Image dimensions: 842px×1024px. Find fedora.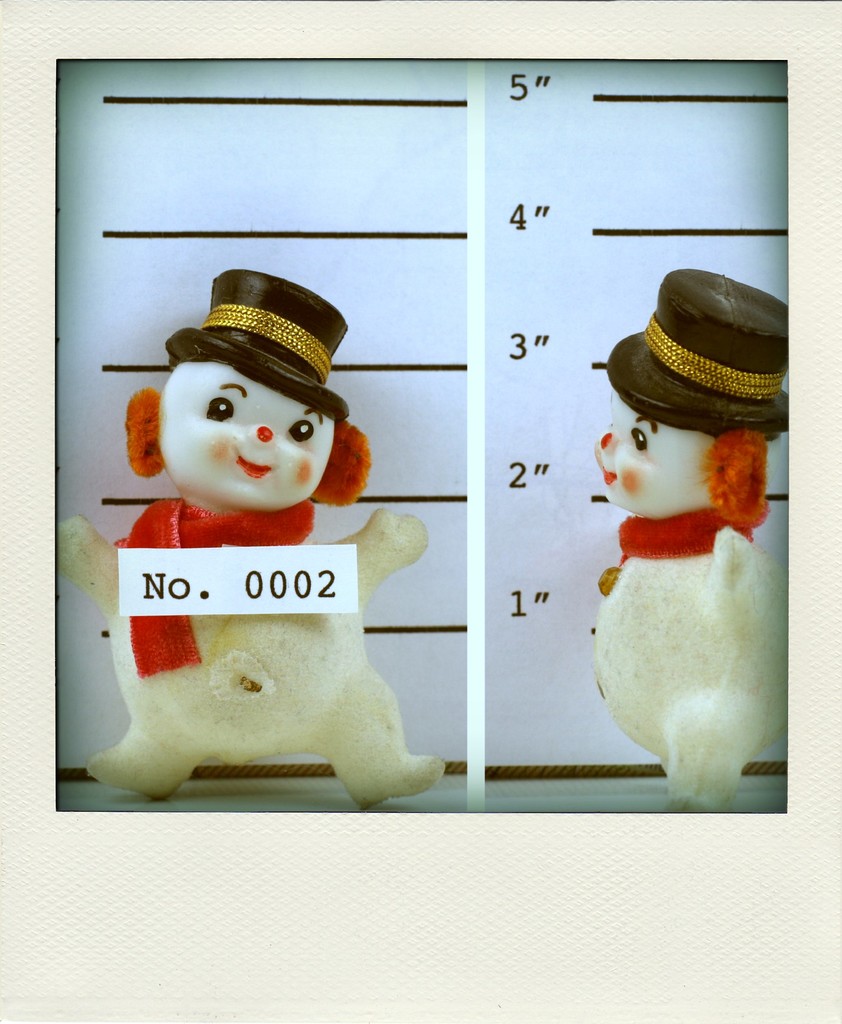
box(602, 265, 795, 429).
